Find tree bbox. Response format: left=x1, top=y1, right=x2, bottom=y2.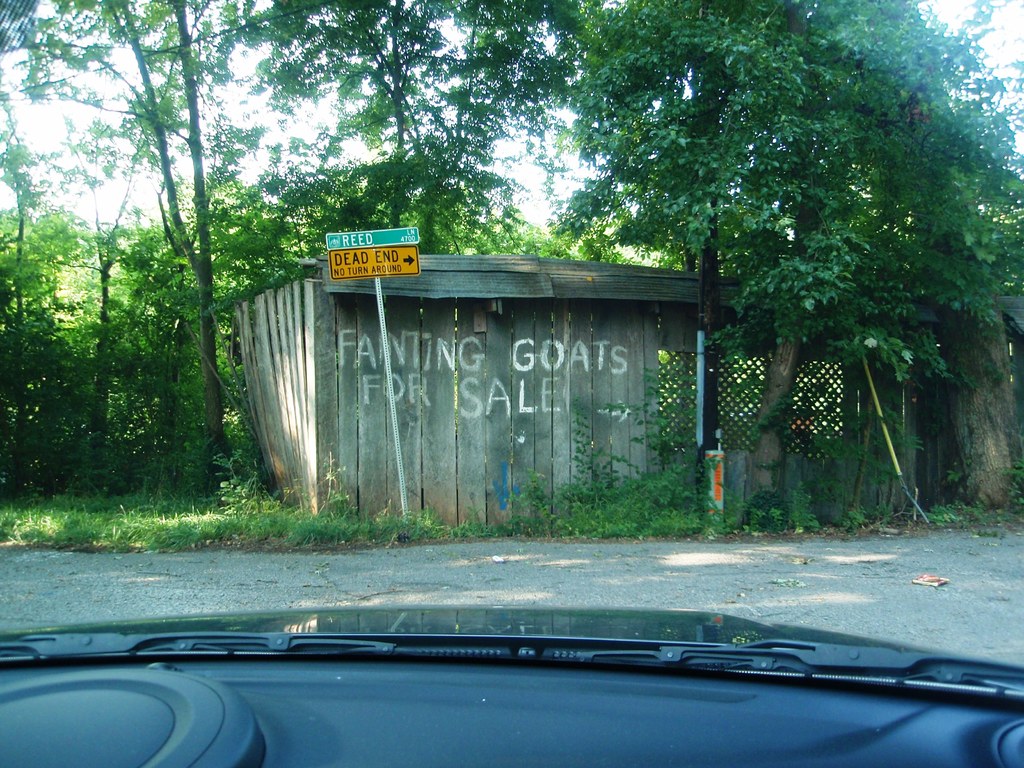
left=229, top=0, right=580, bottom=275.
